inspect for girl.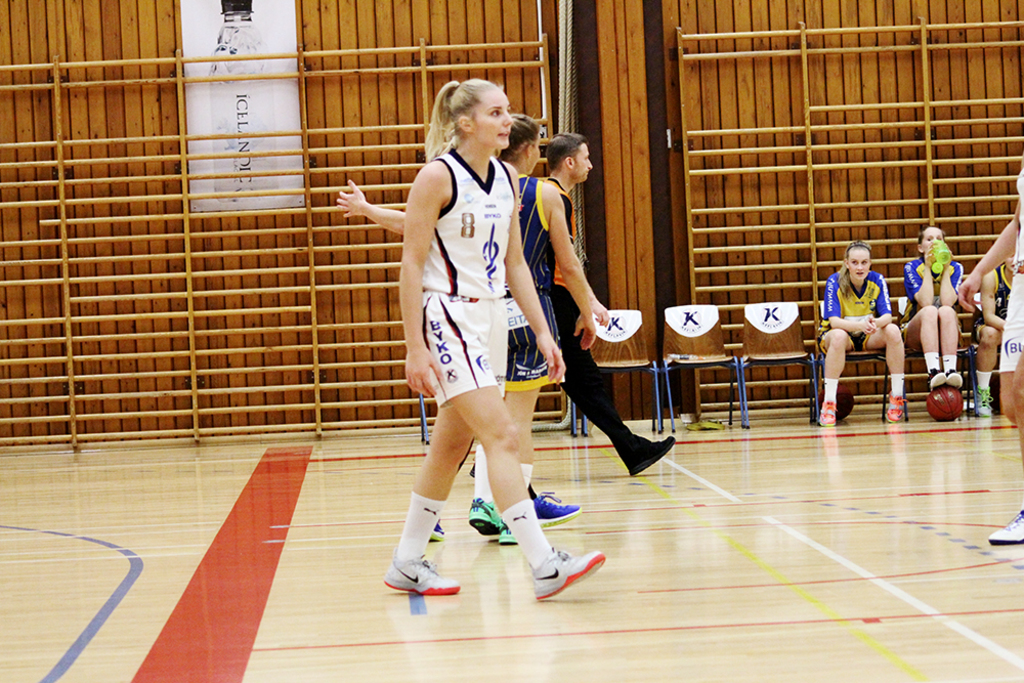
Inspection: region(379, 81, 606, 601).
